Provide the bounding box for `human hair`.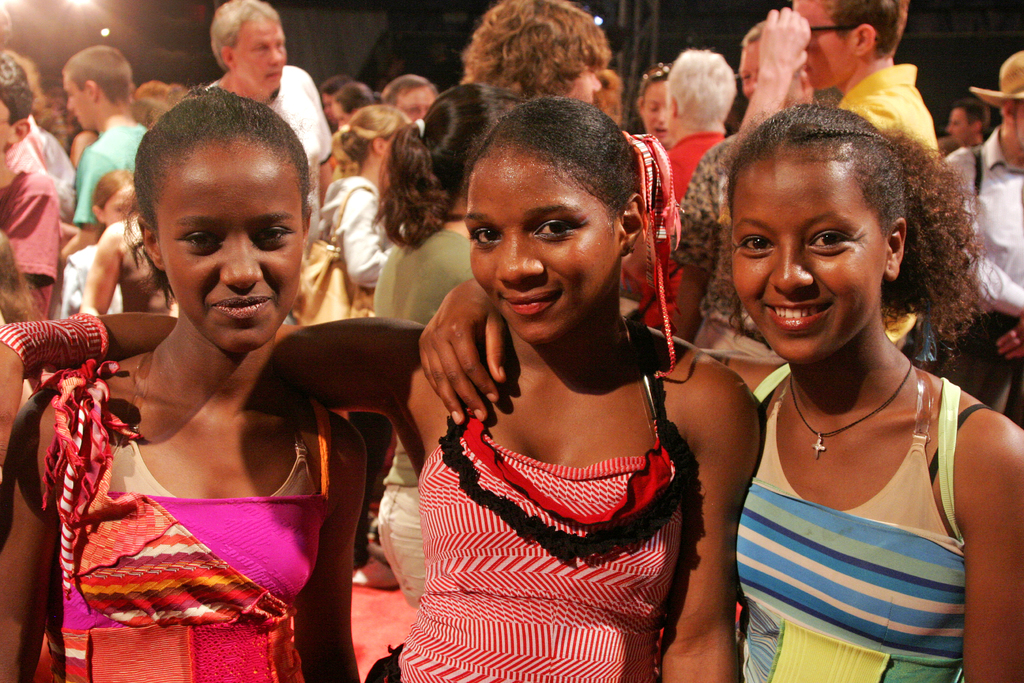
{"x1": 331, "y1": 79, "x2": 371, "y2": 115}.
